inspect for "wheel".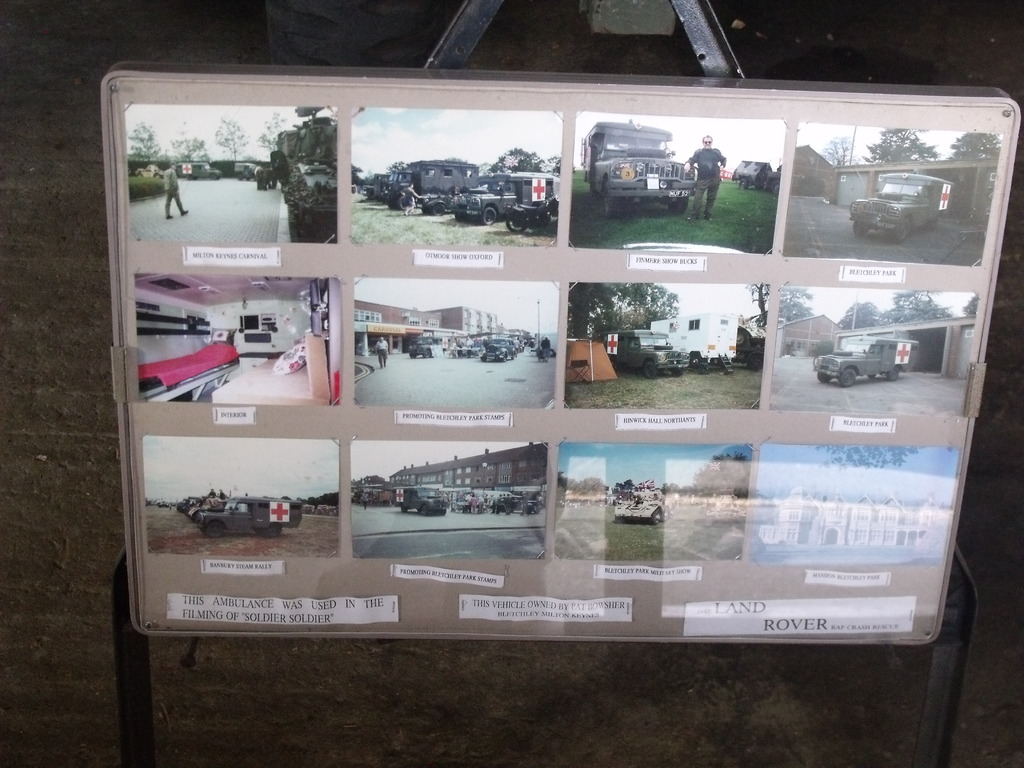
Inspection: <region>603, 182, 621, 217</region>.
